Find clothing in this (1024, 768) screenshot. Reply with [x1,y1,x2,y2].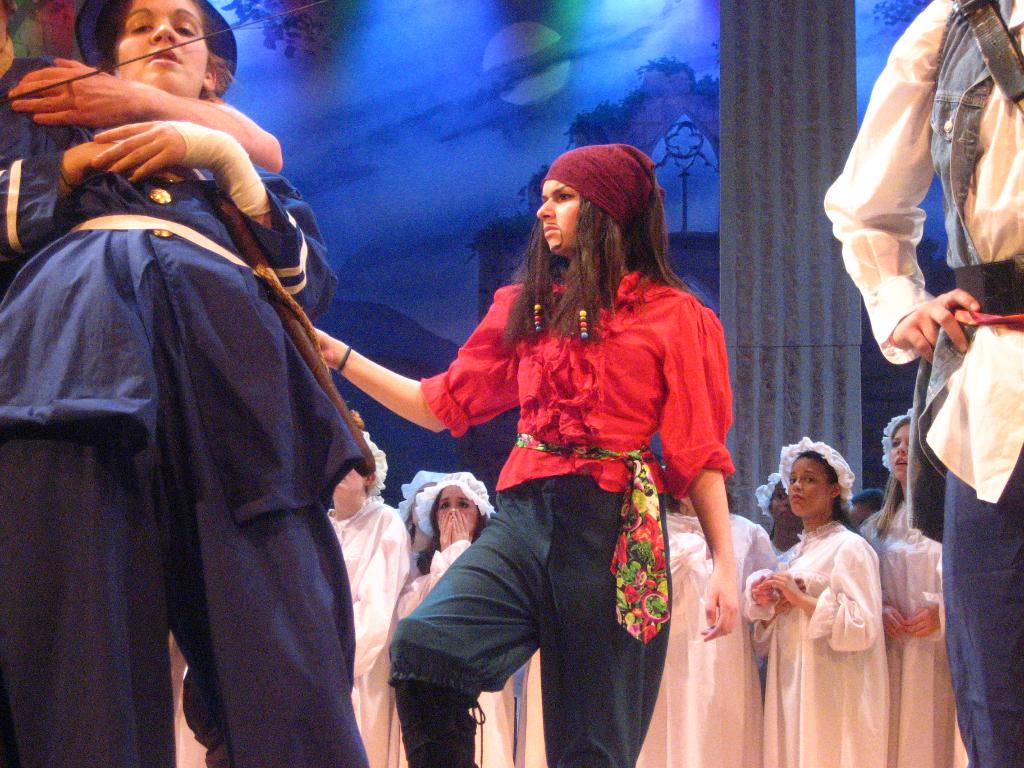
[314,492,409,767].
